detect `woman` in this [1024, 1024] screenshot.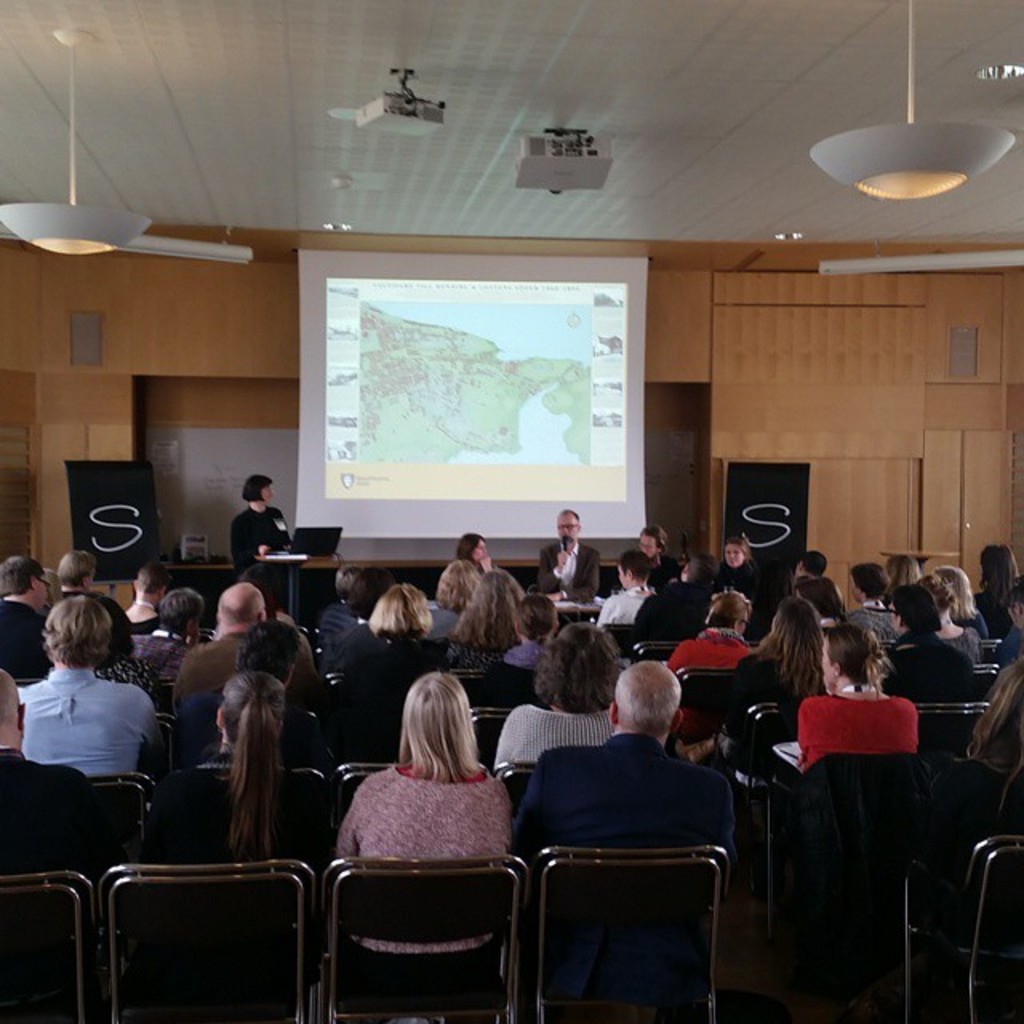
Detection: detection(318, 582, 453, 758).
